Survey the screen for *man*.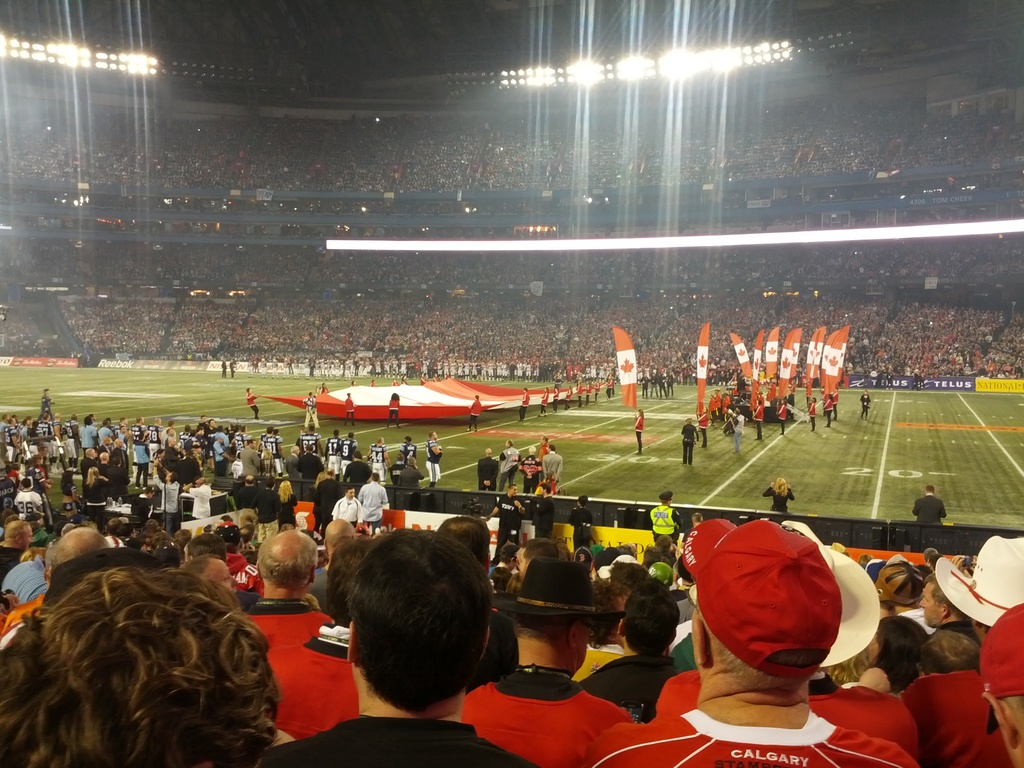
Survey found: (x1=344, y1=392, x2=356, y2=430).
